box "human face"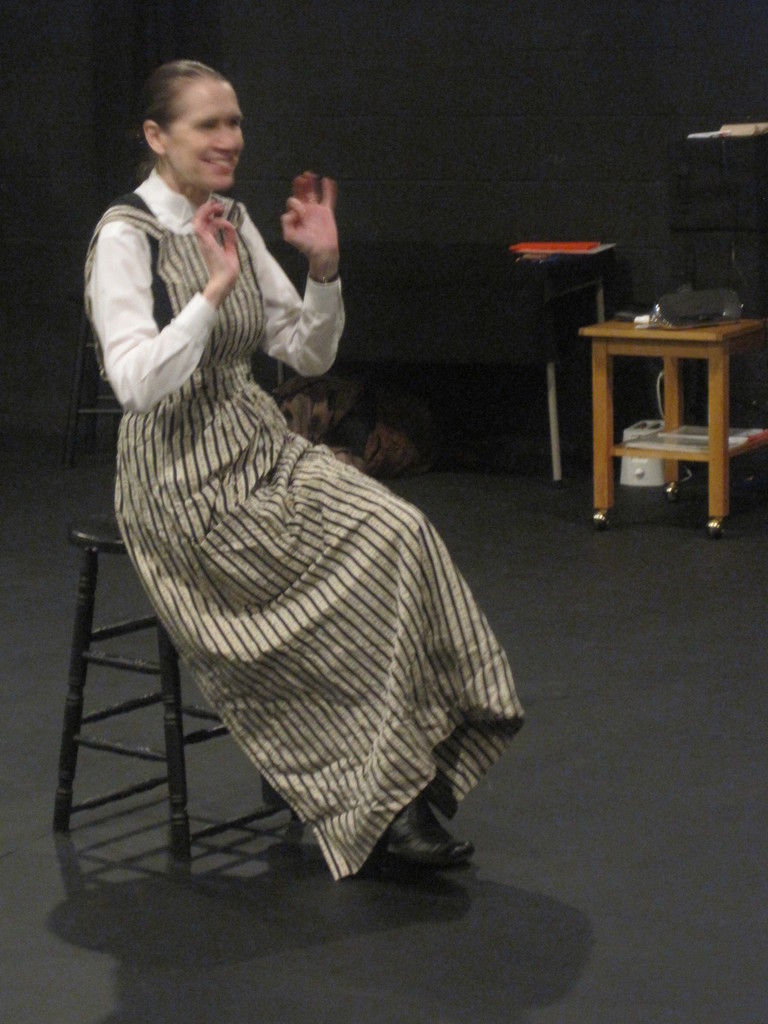
{"left": 160, "top": 85, "right": 244, "bottom": 192}
